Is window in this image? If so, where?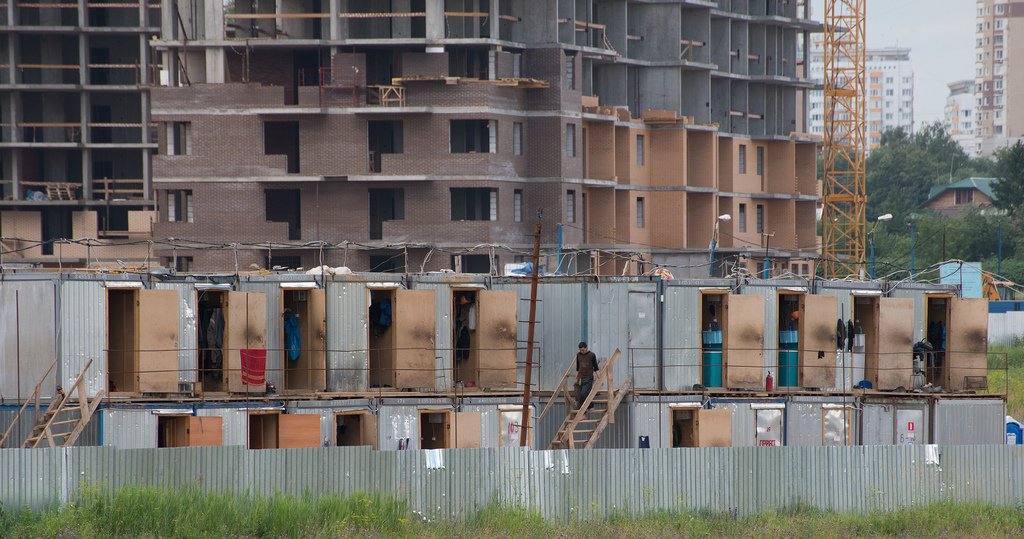
Yes, at 634:196:646:229.
